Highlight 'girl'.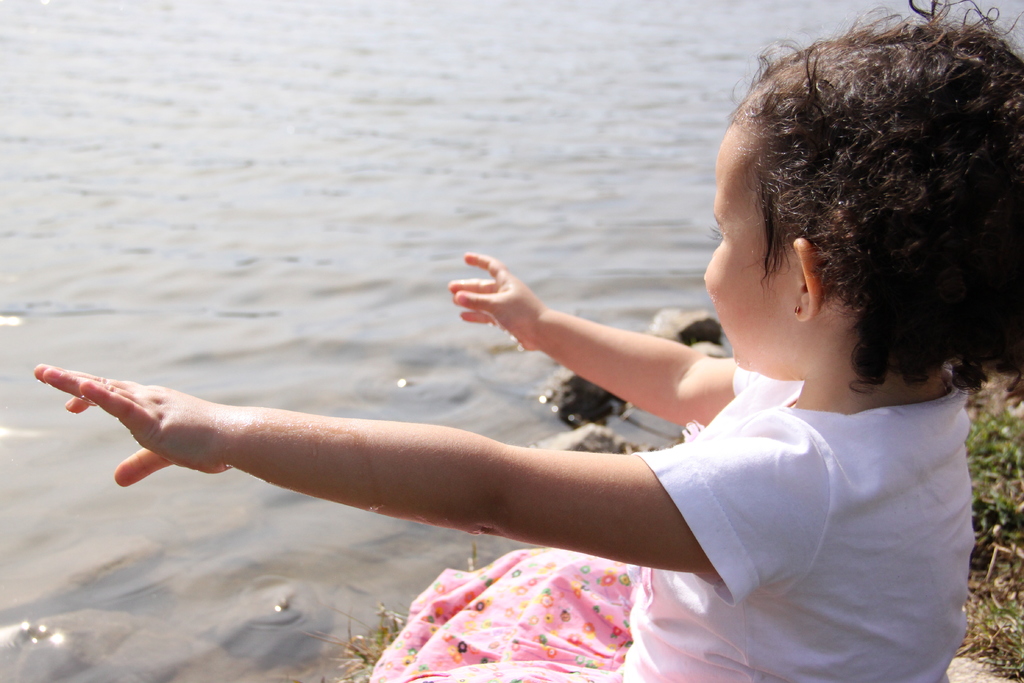
Highlighted region: locate(32, 0, 1023, 682).
